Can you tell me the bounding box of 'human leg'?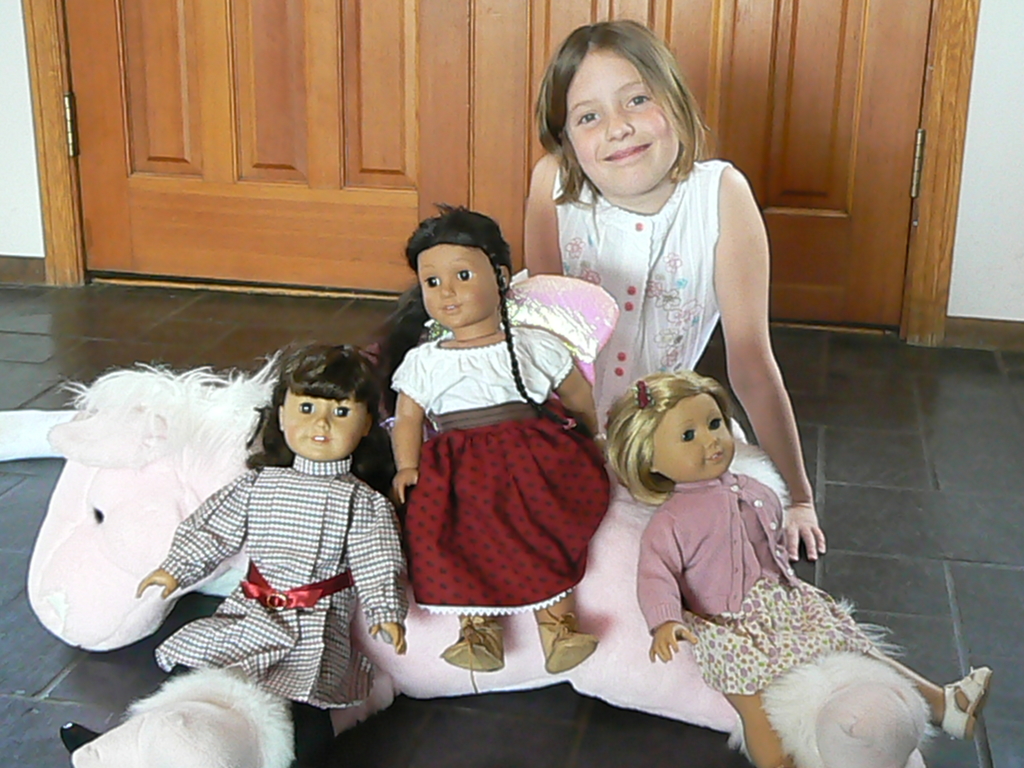
box=[731, 435, 790, 511].
